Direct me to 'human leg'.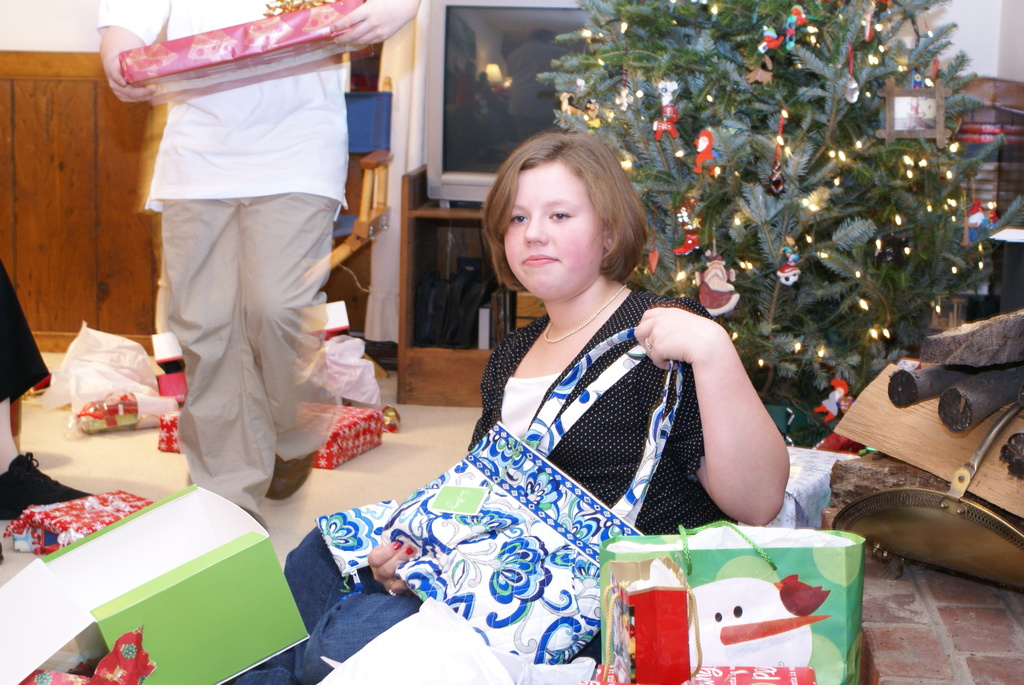
Direction: (x1=166, y1=125, x2=259, y2=520).
